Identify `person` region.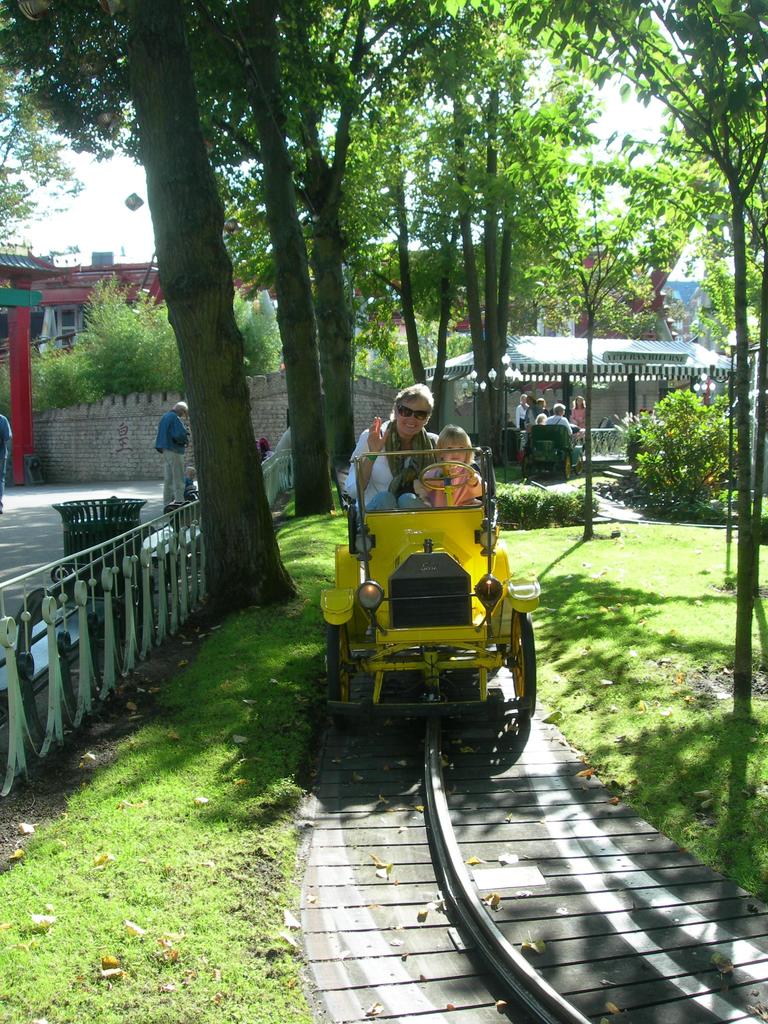
Region: [524,393,547,447].
